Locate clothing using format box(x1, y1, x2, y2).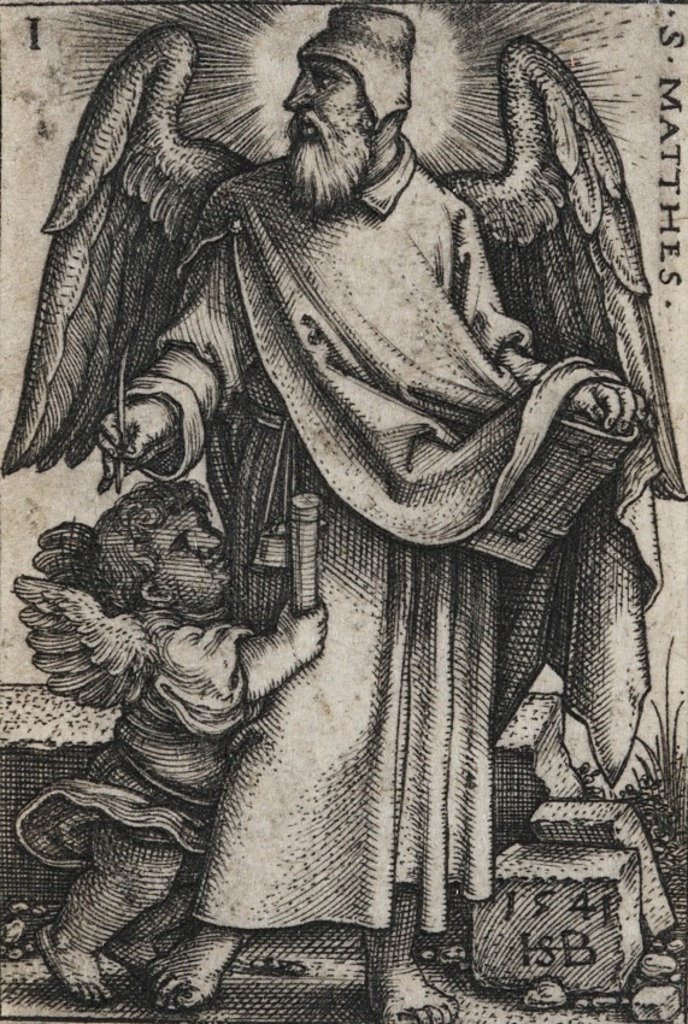
box(12, 612, 290, 873).
